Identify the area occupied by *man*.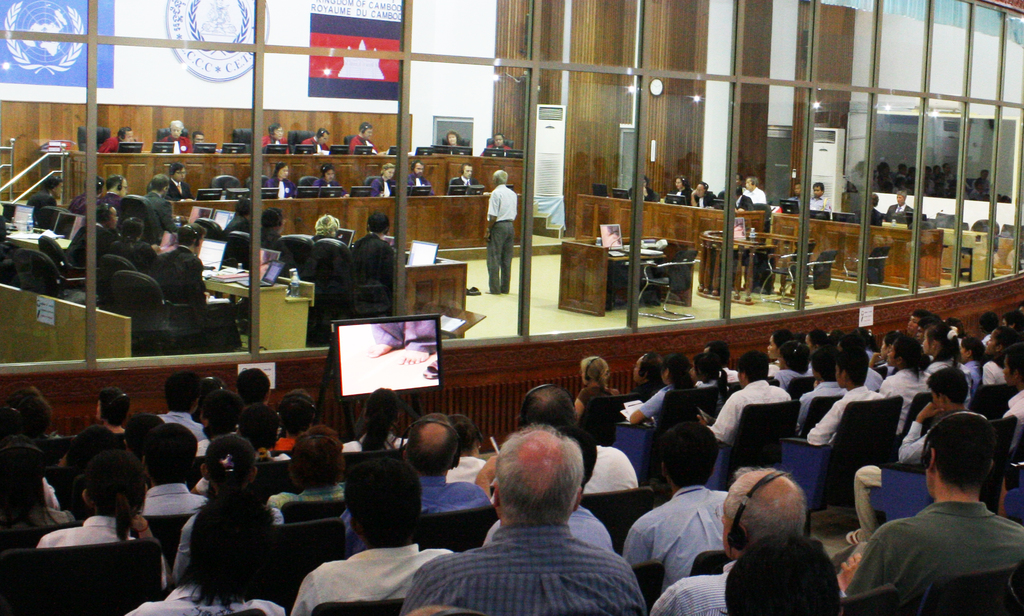
Area: region(735, 174, 765, 211).
